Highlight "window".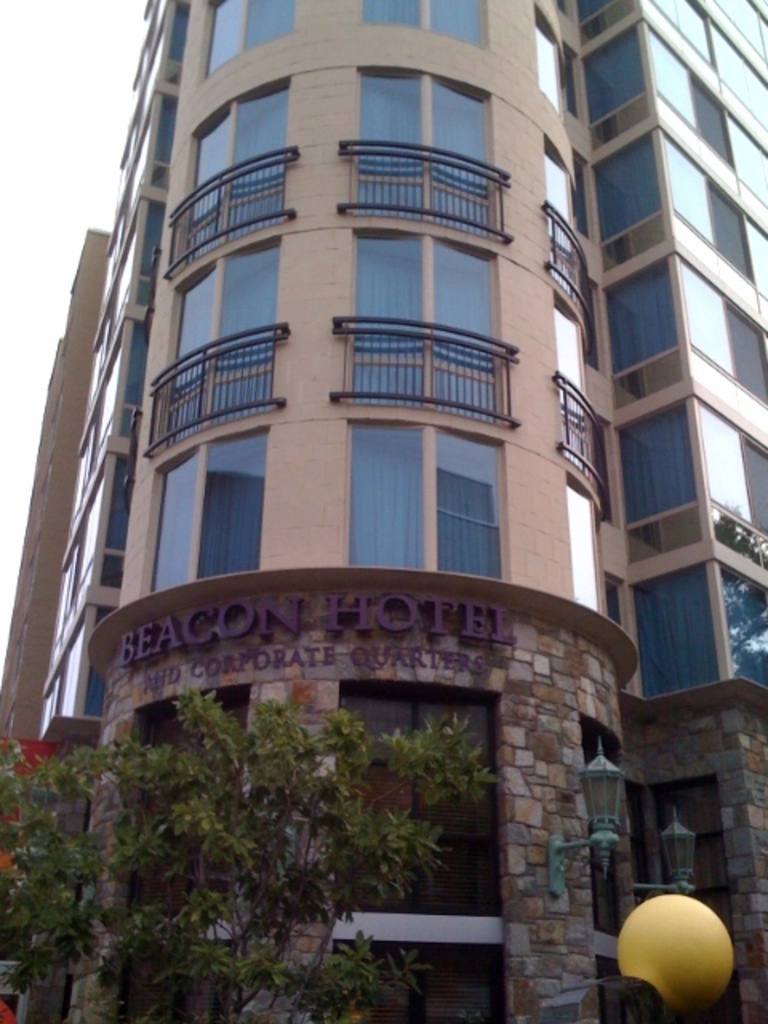
Highlighted region: 346,62,499,232.
